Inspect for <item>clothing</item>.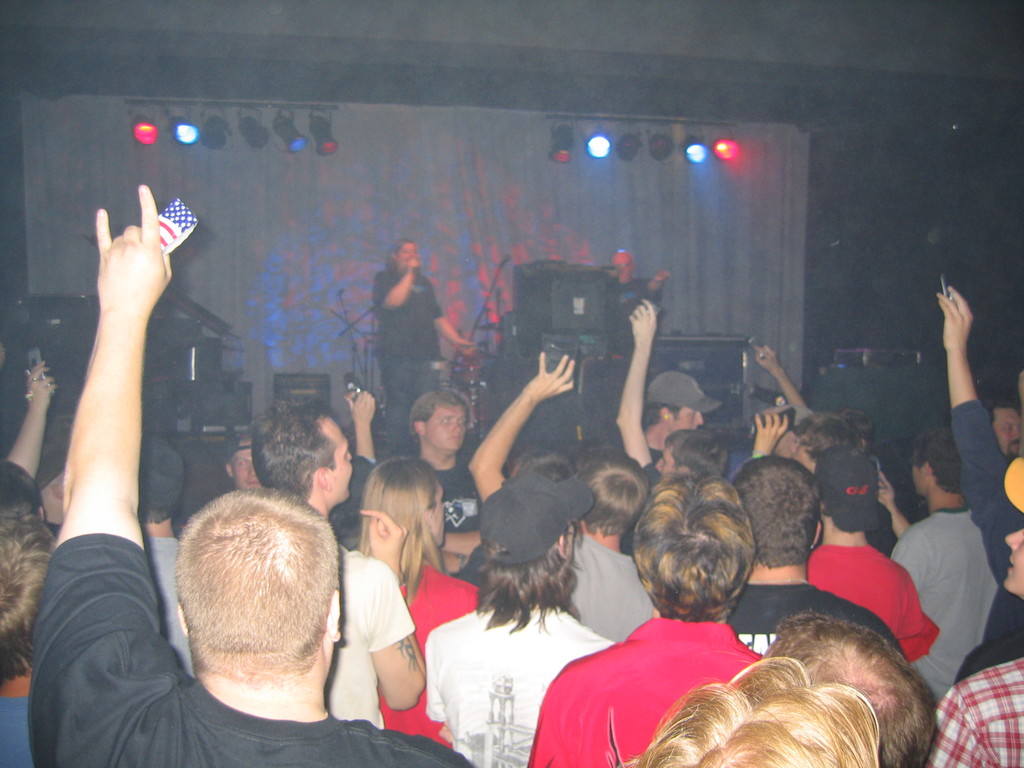
Inspection: <region>322, 548, 416, 732</region>.
